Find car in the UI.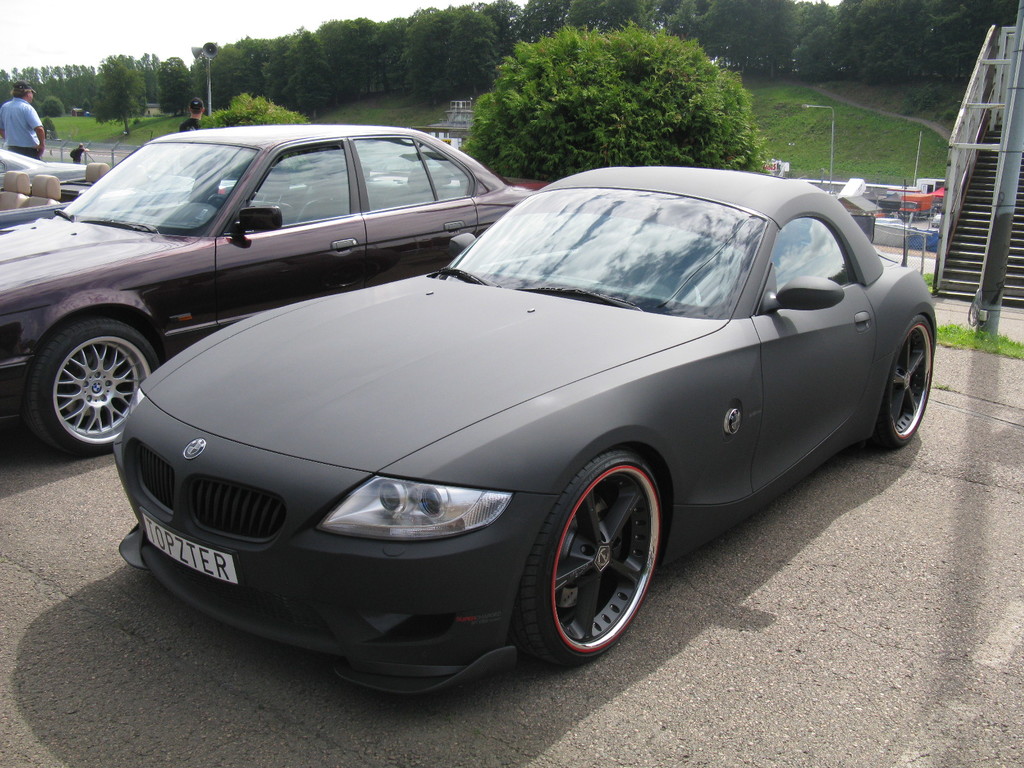
UI element at 0 145 86 189.
